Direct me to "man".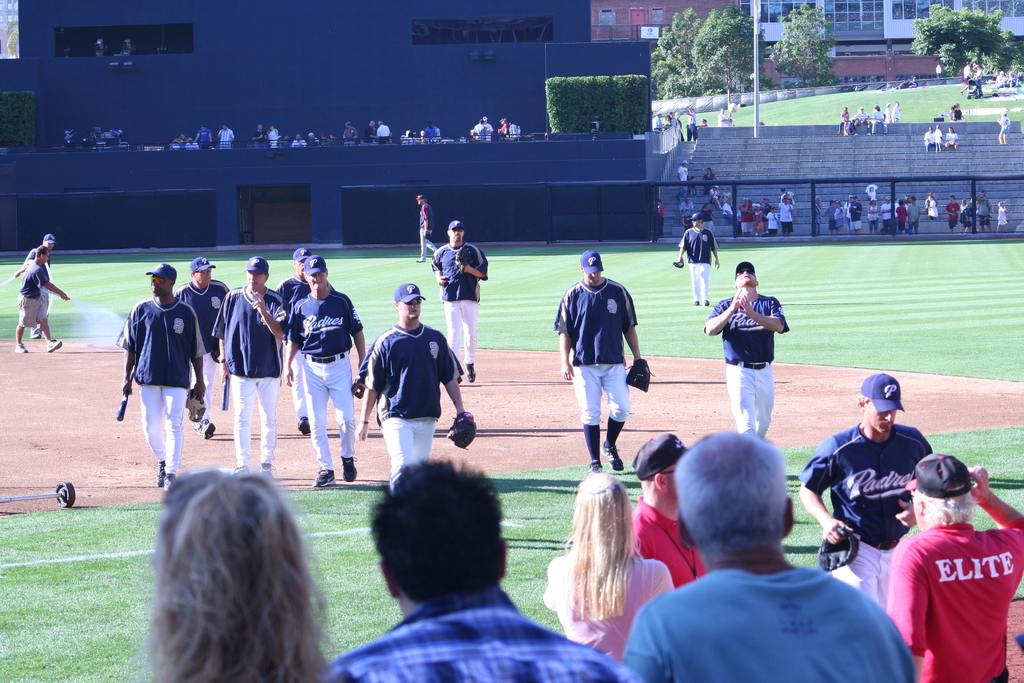
Direction: 273,247,339,437.
